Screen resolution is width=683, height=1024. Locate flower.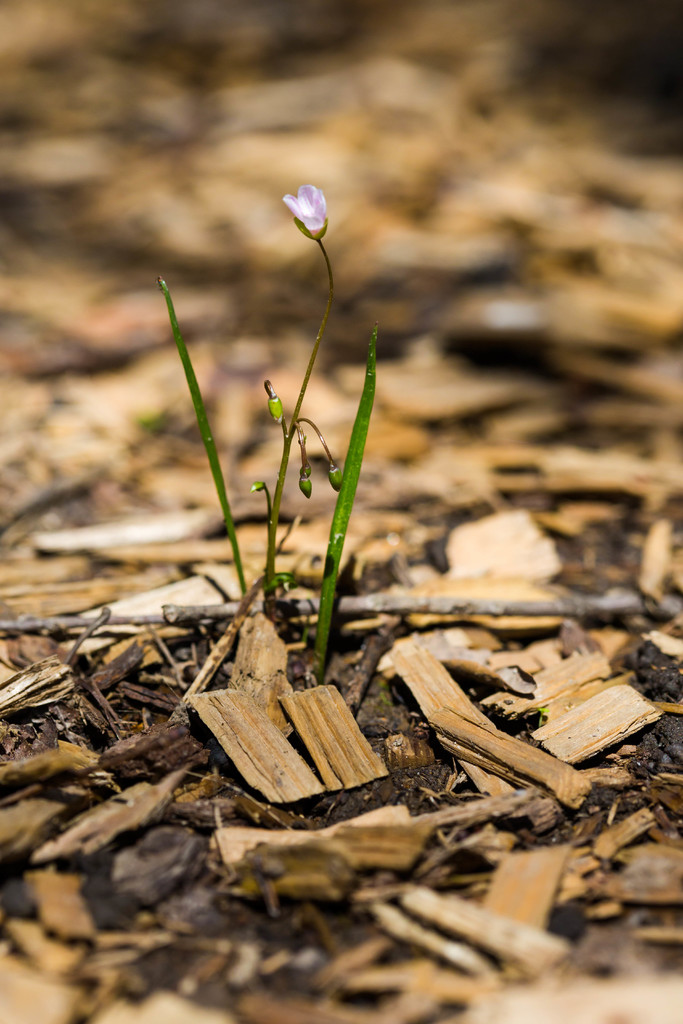
bbox=[278, 185, 331, 241].
